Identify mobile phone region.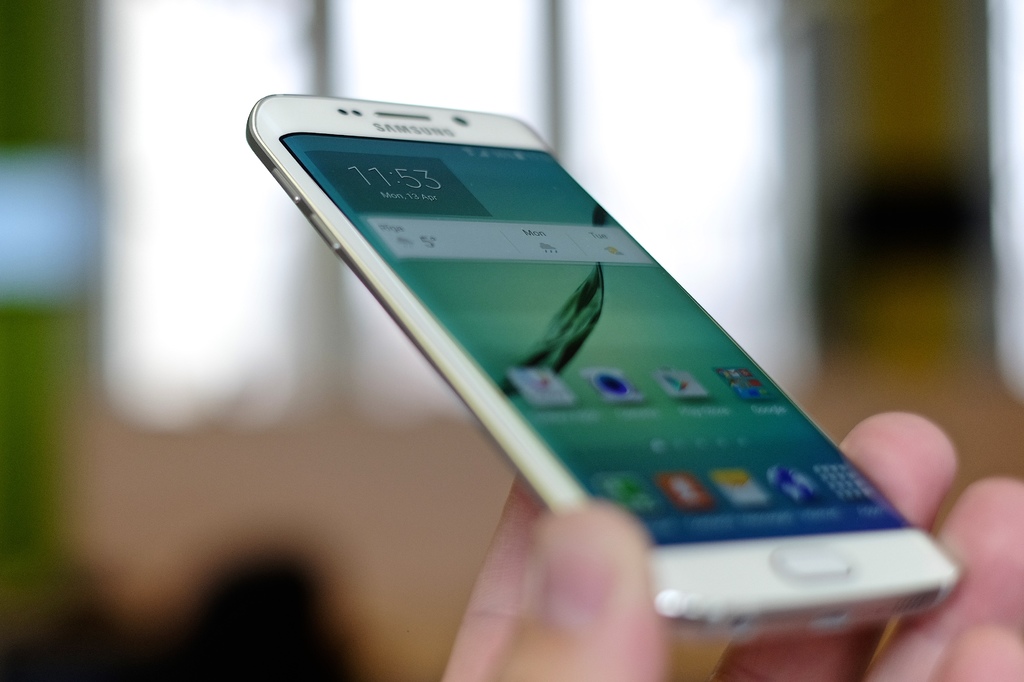
Region: bbox=(260, 78, 932, 649).
